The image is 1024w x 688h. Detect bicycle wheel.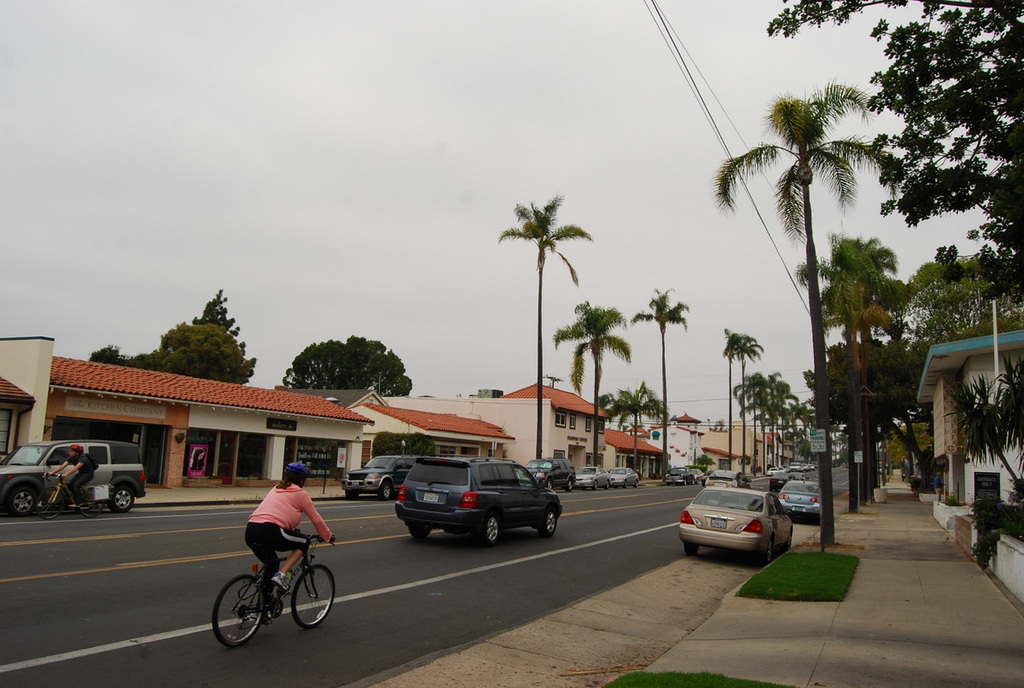
Detection: 79,481,105,522.
